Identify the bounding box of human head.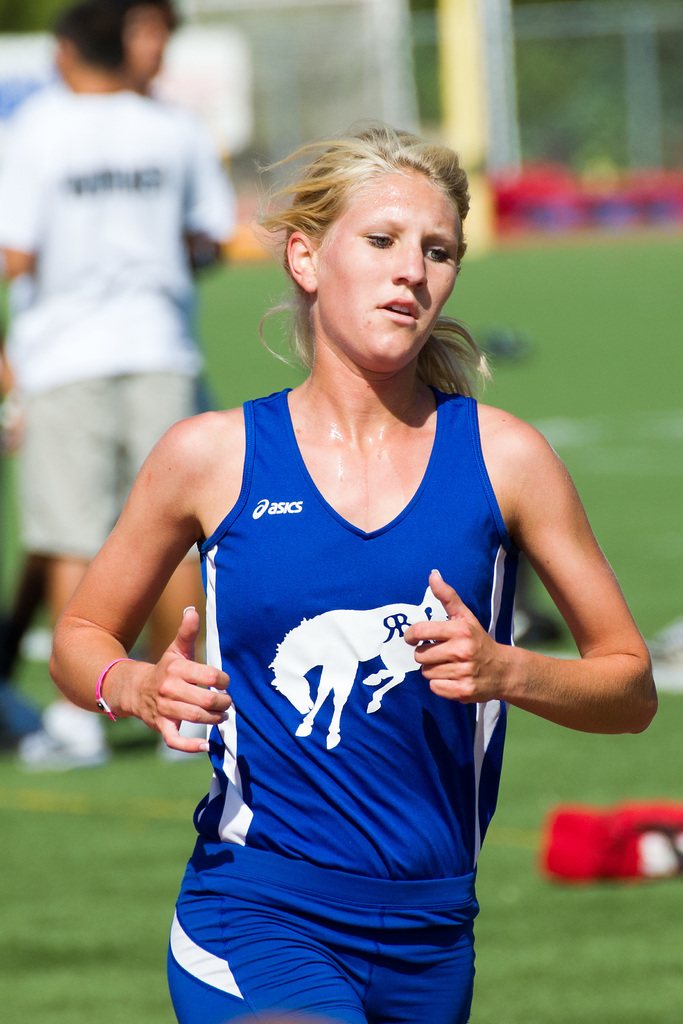
pyautogui.locateOnScreen(252, 111, 479, 352).
